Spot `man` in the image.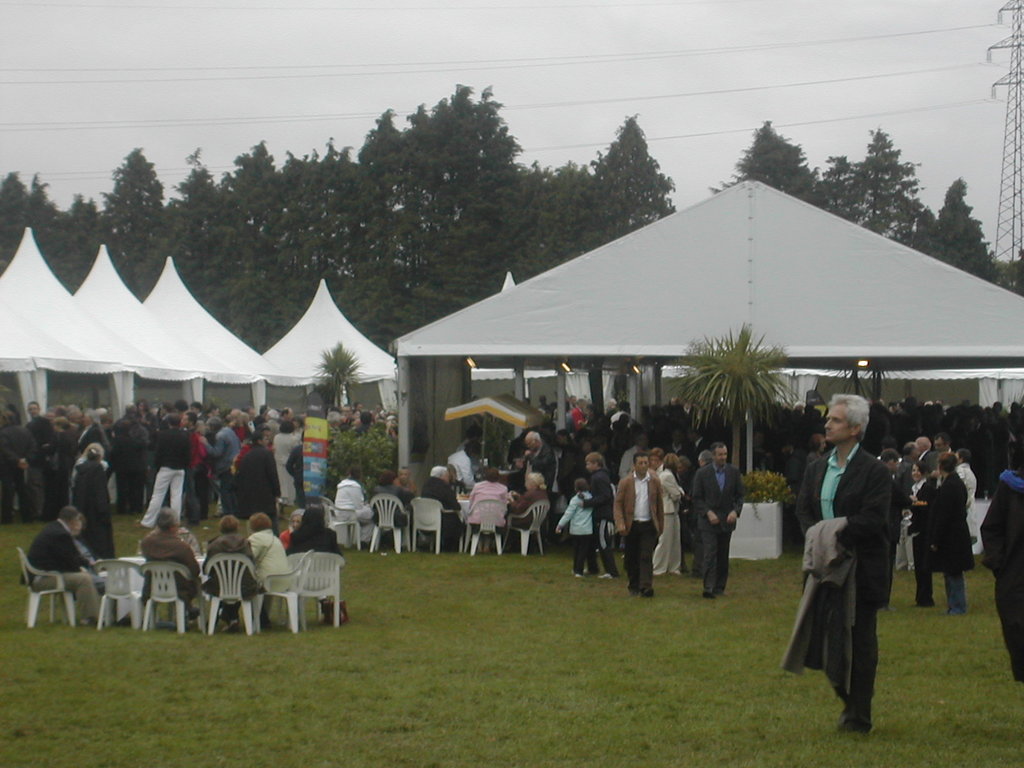
`man` found at [x1=374, y1=401, x2=388, y2=421].
